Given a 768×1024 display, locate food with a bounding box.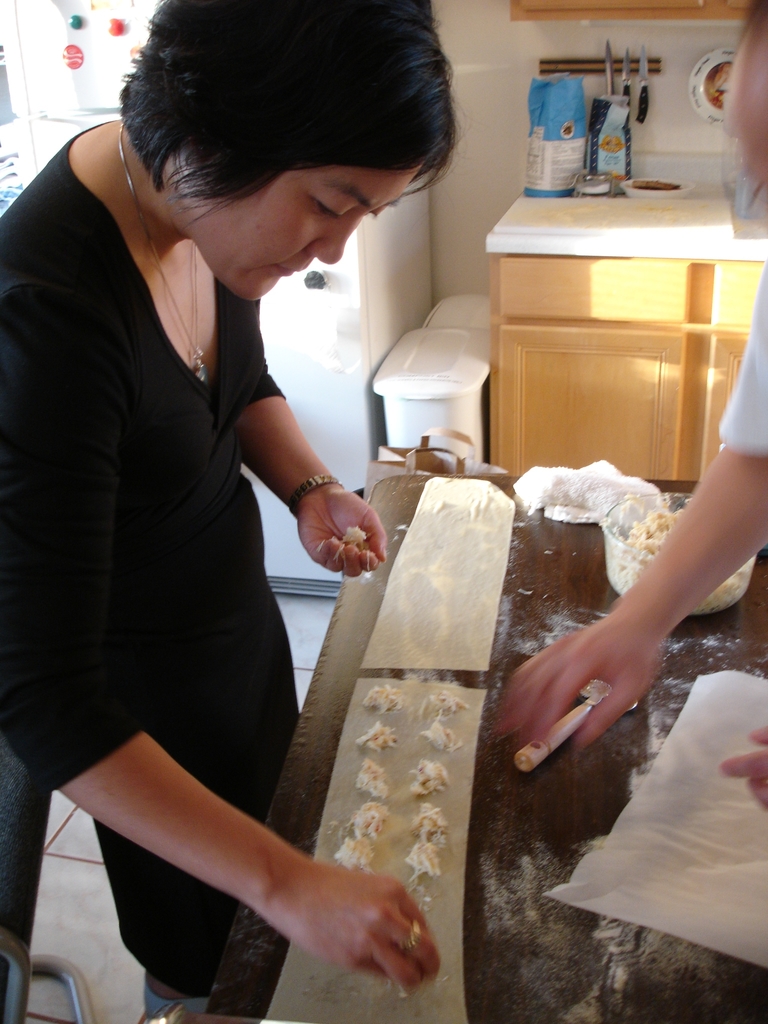
Located: select_region(339, 523, 371, 547).
